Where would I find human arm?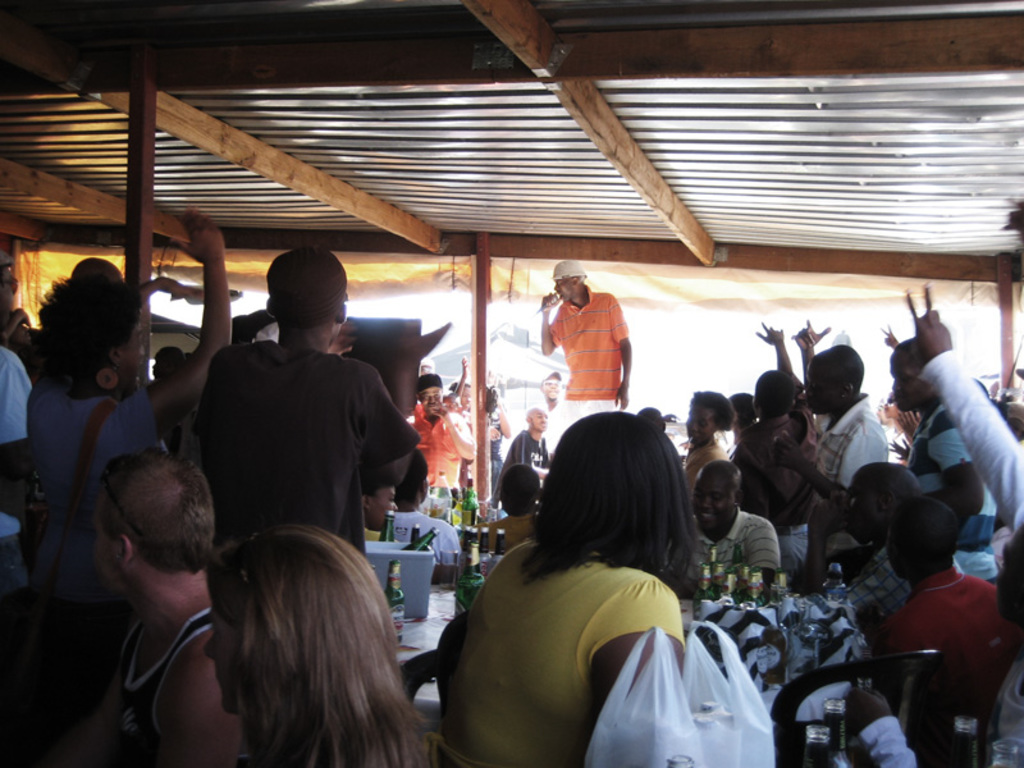
At [left=488, top=425, right=500, bottom=444].
